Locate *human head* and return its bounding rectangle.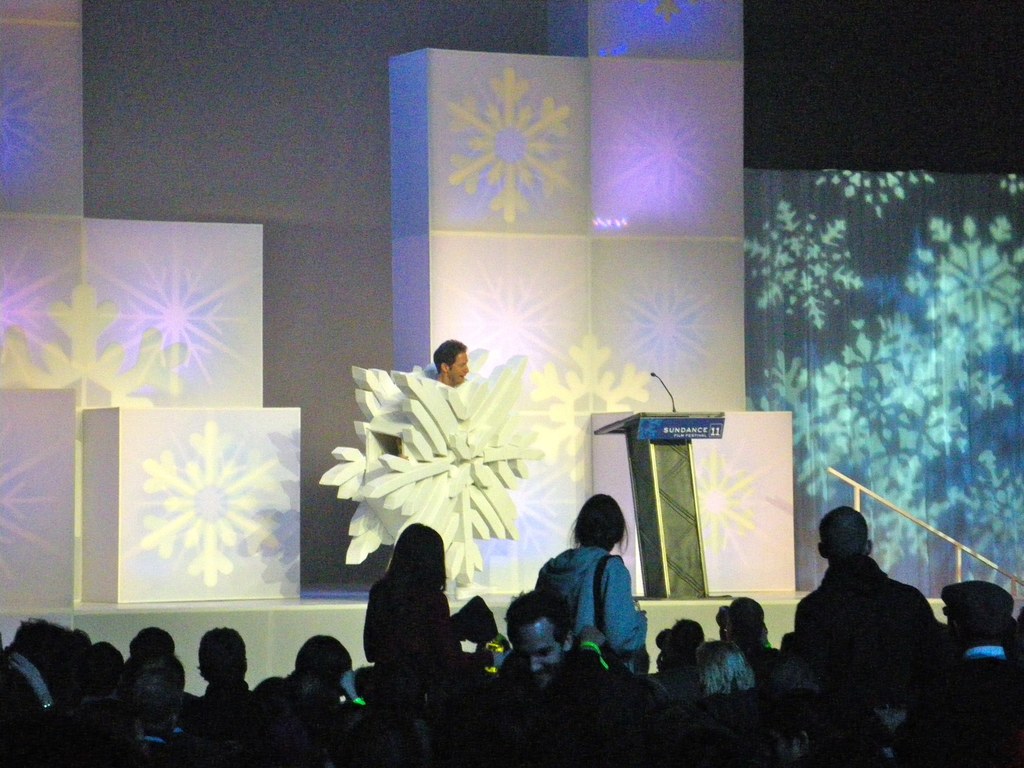
crop(673, 614, 708, 667).
